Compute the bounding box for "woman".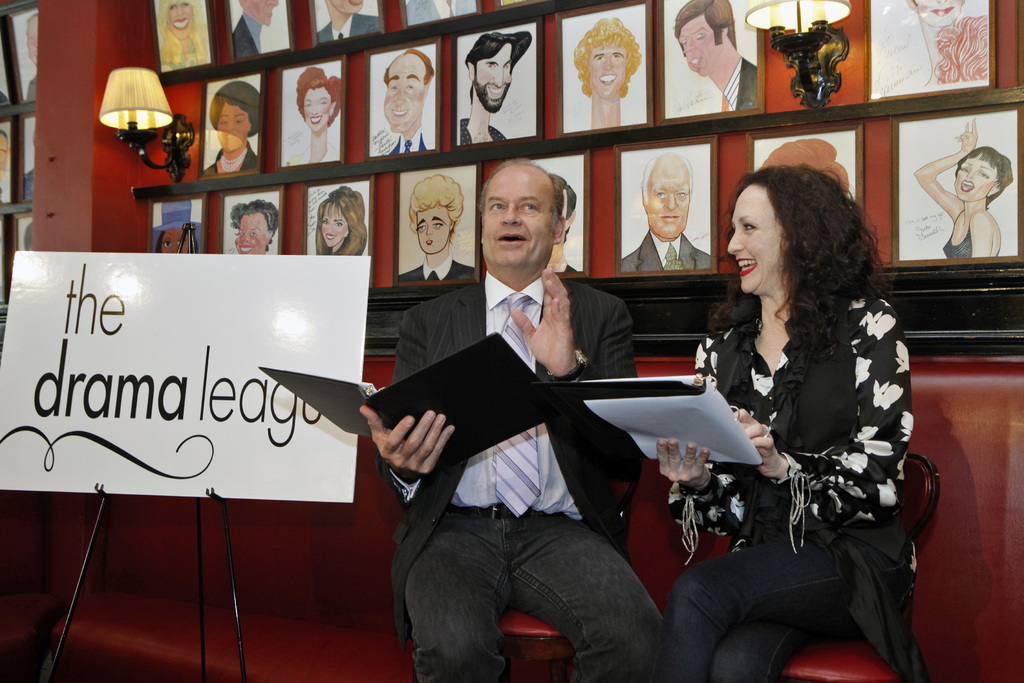
[left=703, top=136, right=915, bottom=682].
